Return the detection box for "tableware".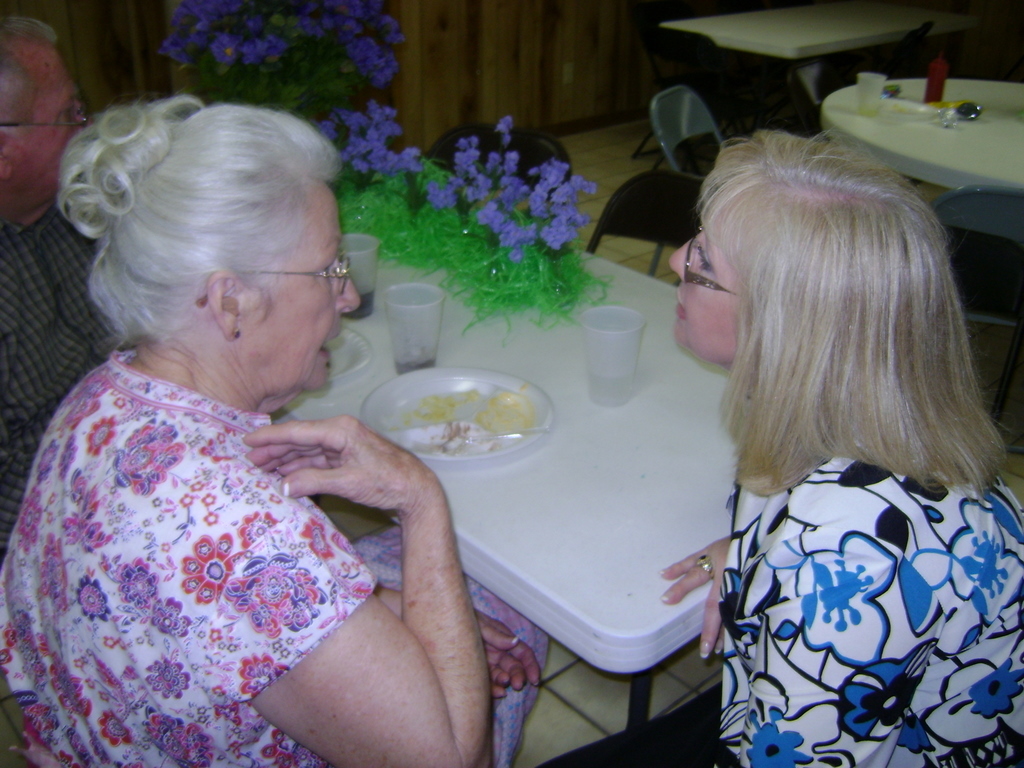
[x1=377, y1=279, x2=444, y2=384].
